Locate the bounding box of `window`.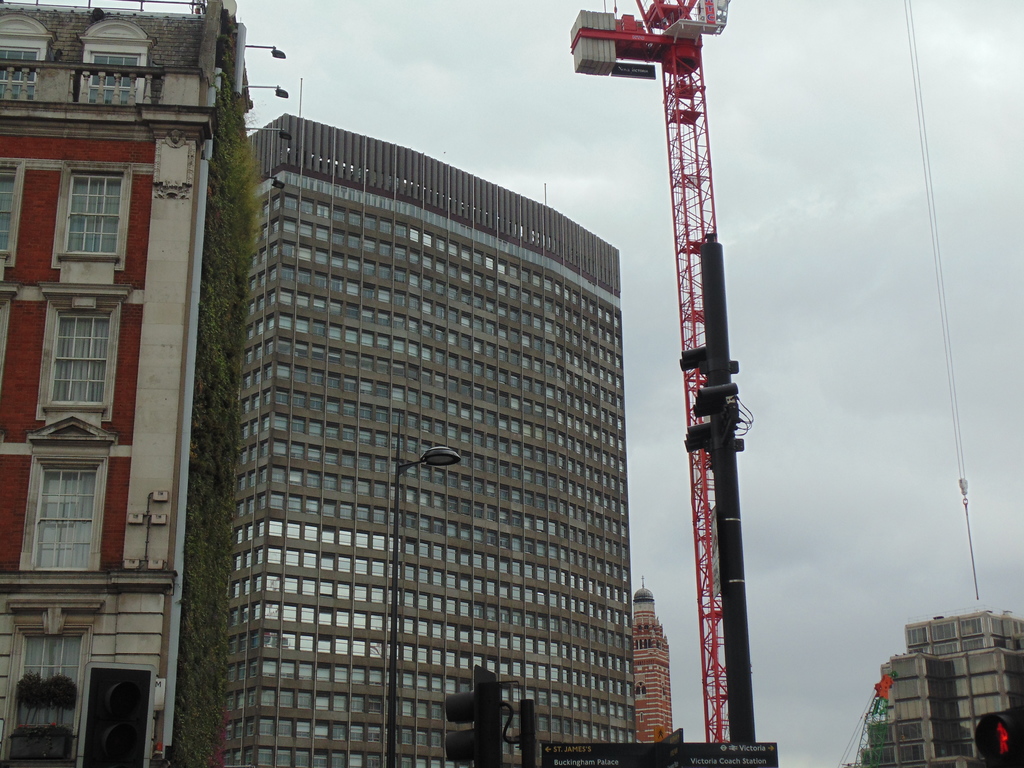
Bounding box: (x1=290, y1=445, x2=305, y2=457).
